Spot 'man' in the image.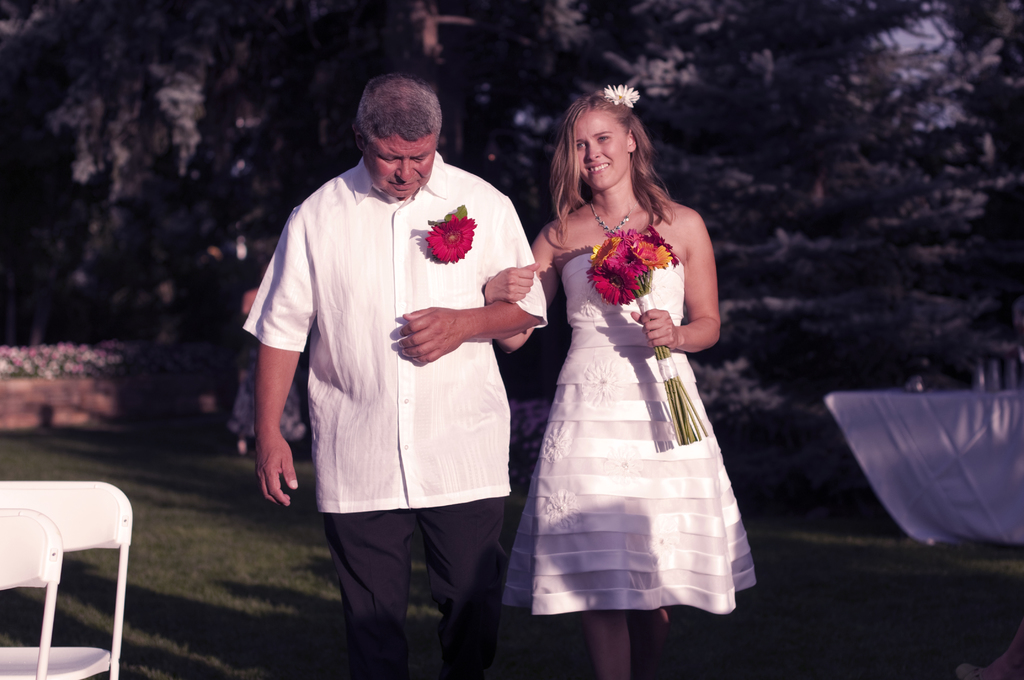
'man' found at region(240, 75, 551, 679).
